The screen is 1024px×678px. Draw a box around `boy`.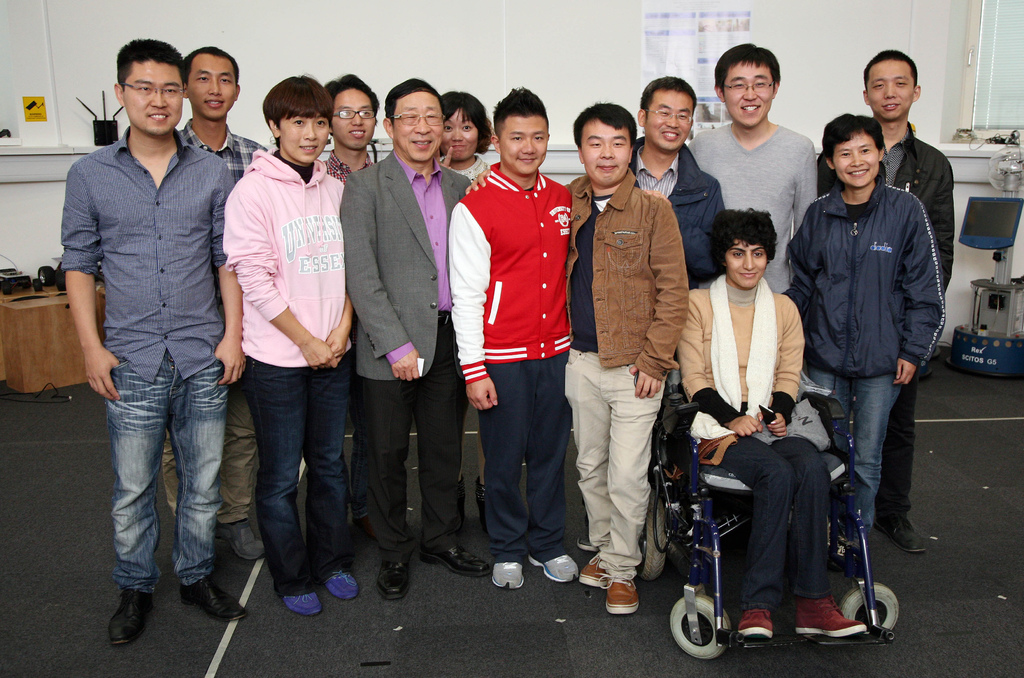
detection(450, 92, 582, 592).
